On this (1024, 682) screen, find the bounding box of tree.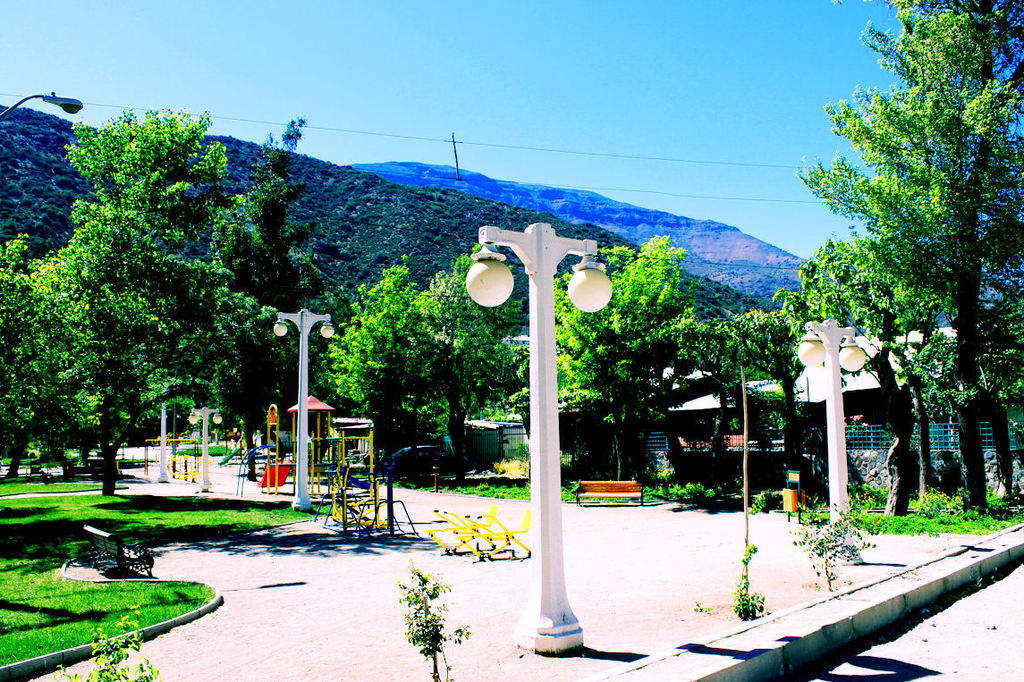
Bounding box: 412 254 514 477.
